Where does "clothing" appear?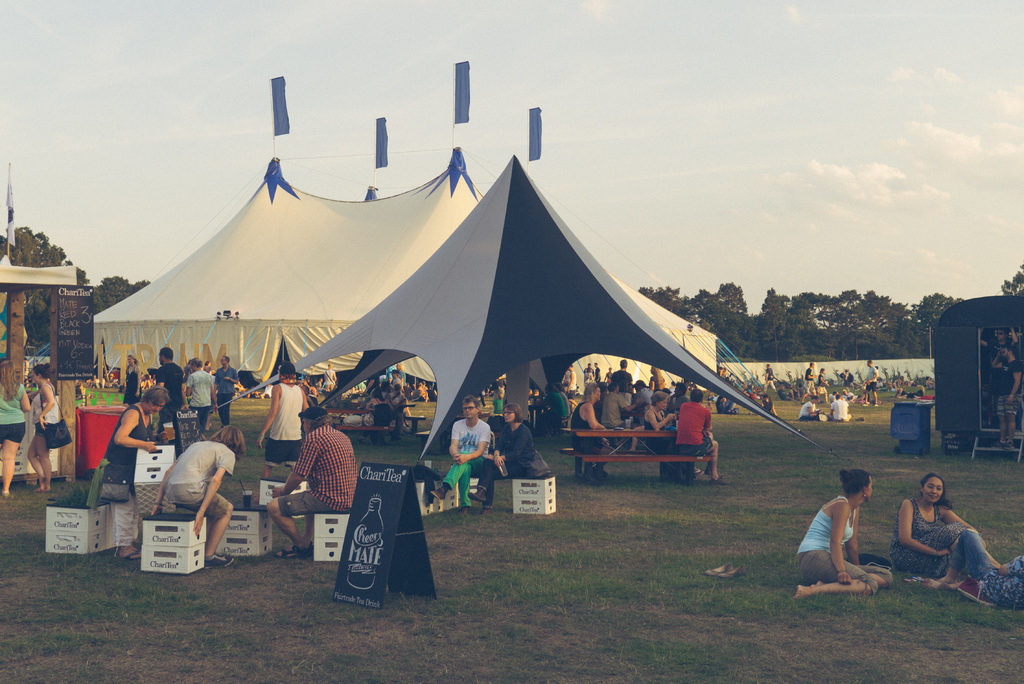
Appears at <region>0, 372, 42, 436</region>.
